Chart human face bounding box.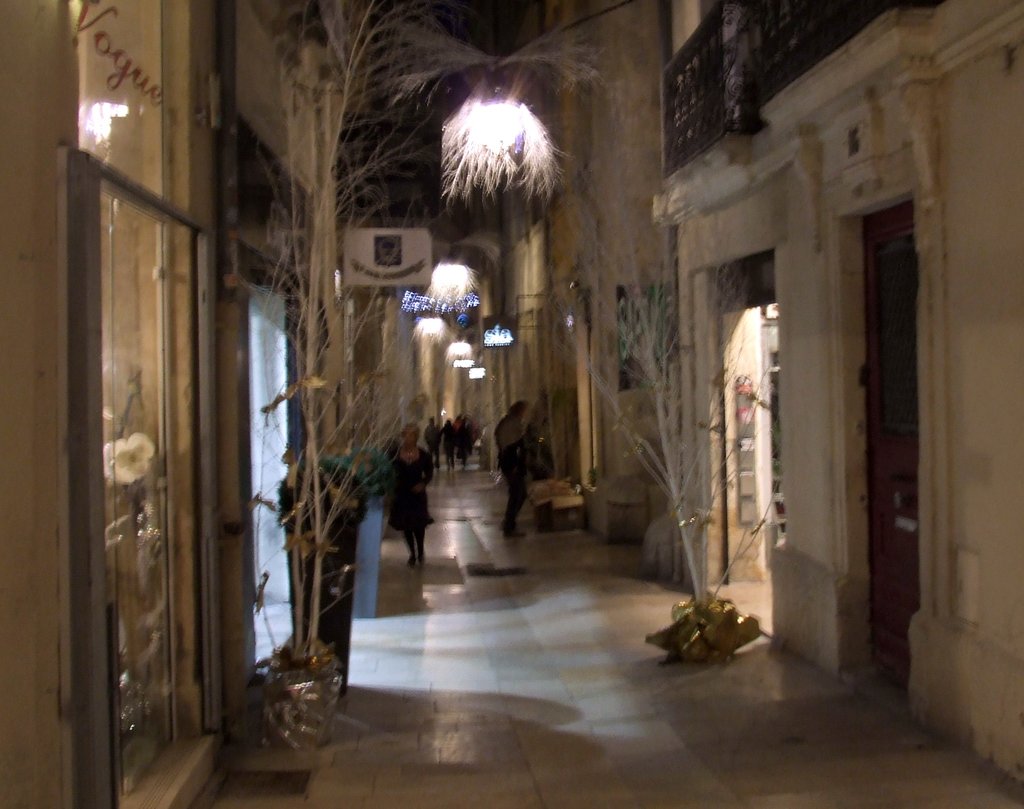
Charted: BBox(399, 428, 416, 443).
